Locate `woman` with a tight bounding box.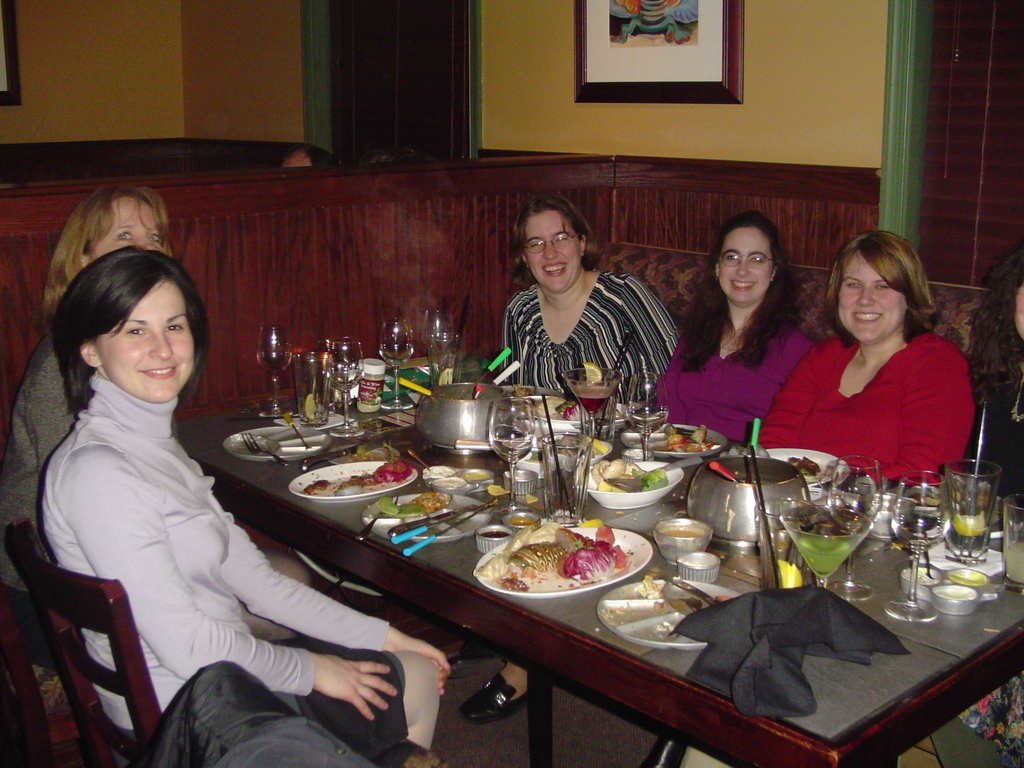
769 236 982 508.
